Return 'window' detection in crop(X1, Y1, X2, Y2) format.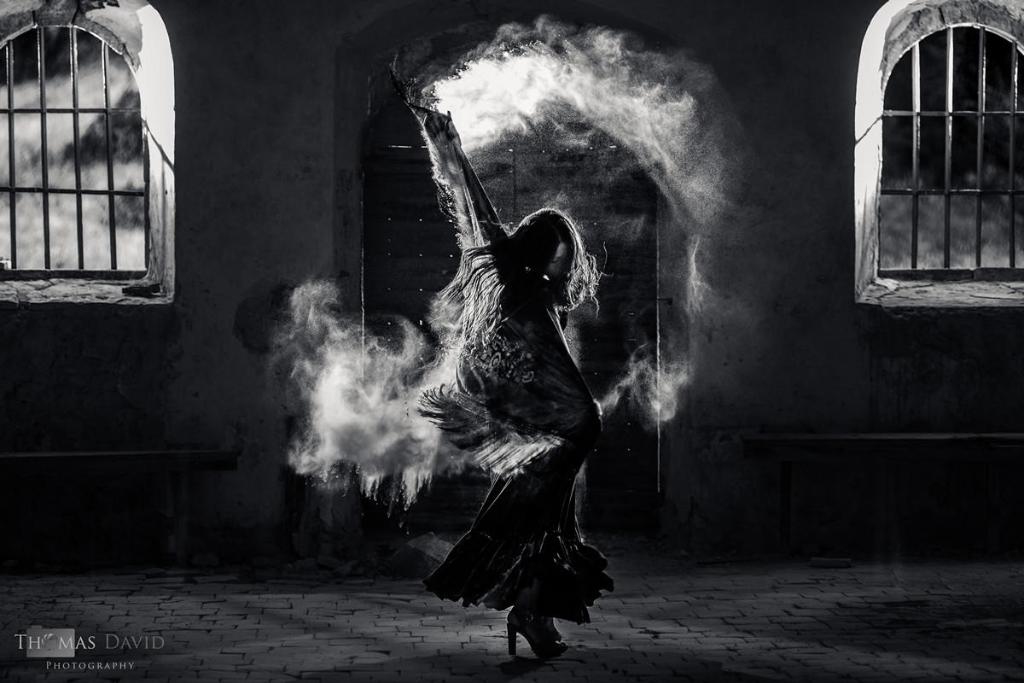
crop(884, 20, 1023, 282).
